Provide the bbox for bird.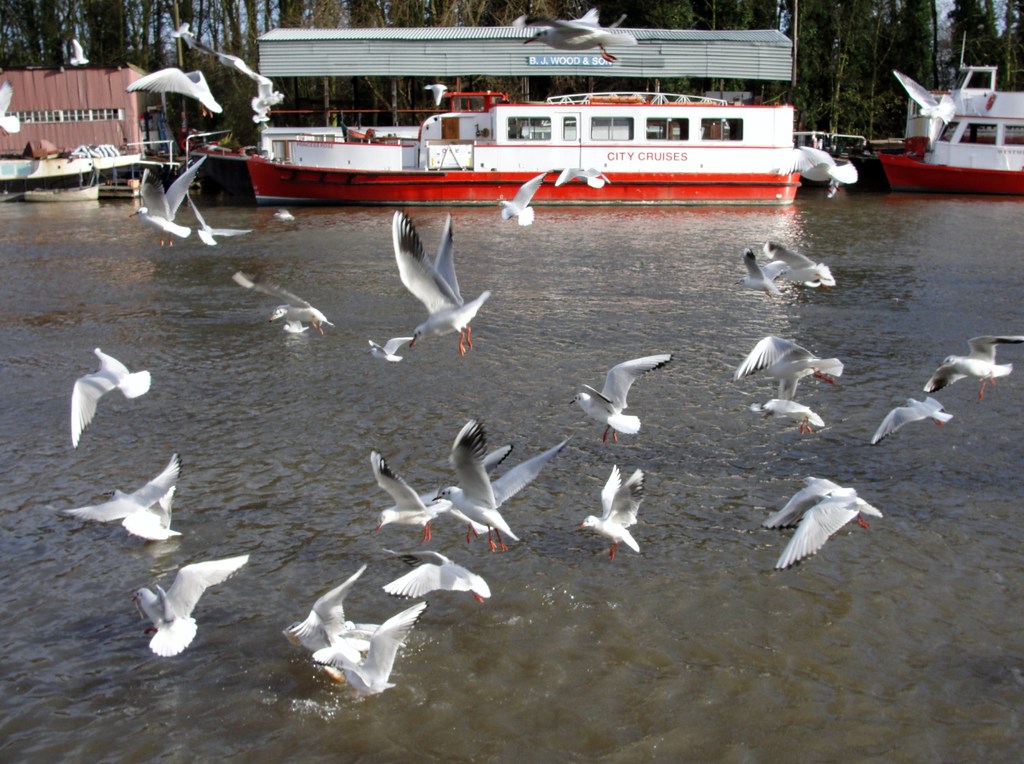
[x1=362, y1=334, x2=414, y2=362].
